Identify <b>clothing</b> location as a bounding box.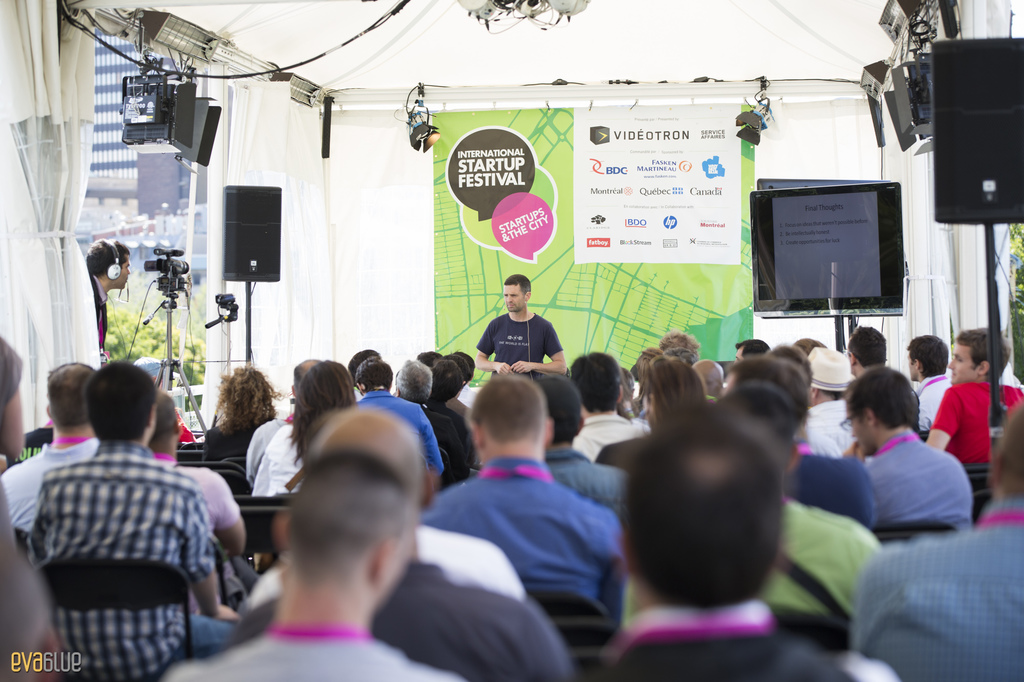
left=372, top=539, right=595, bottom=681.
